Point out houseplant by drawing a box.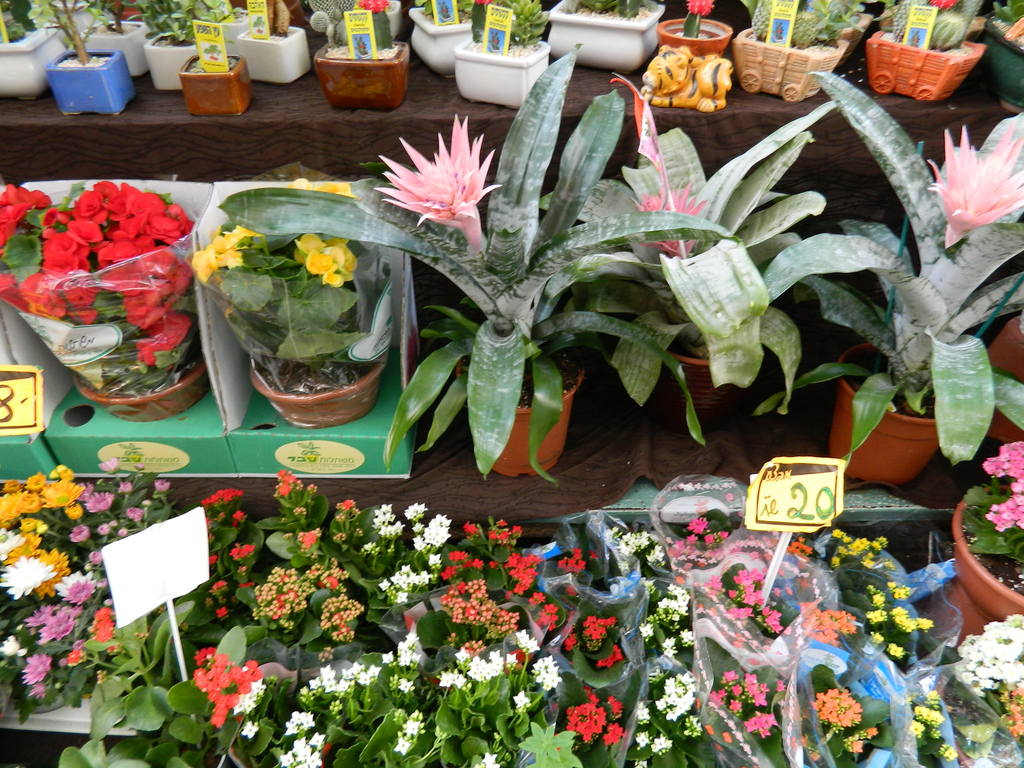
crop(223, 156, 391, 436).
